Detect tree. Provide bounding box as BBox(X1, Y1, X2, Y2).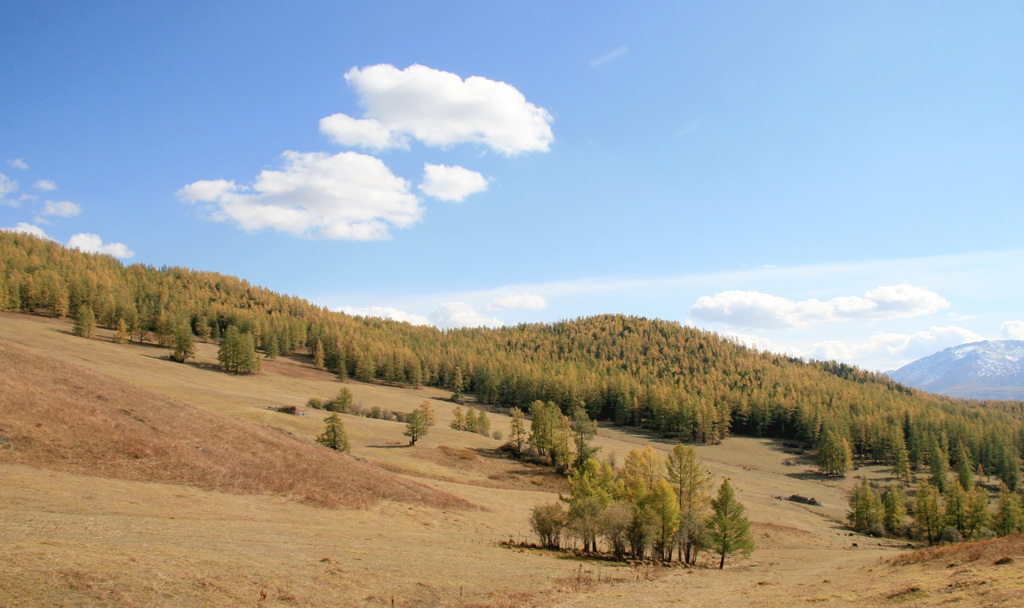
BBox(852, 480, 886, 531).
